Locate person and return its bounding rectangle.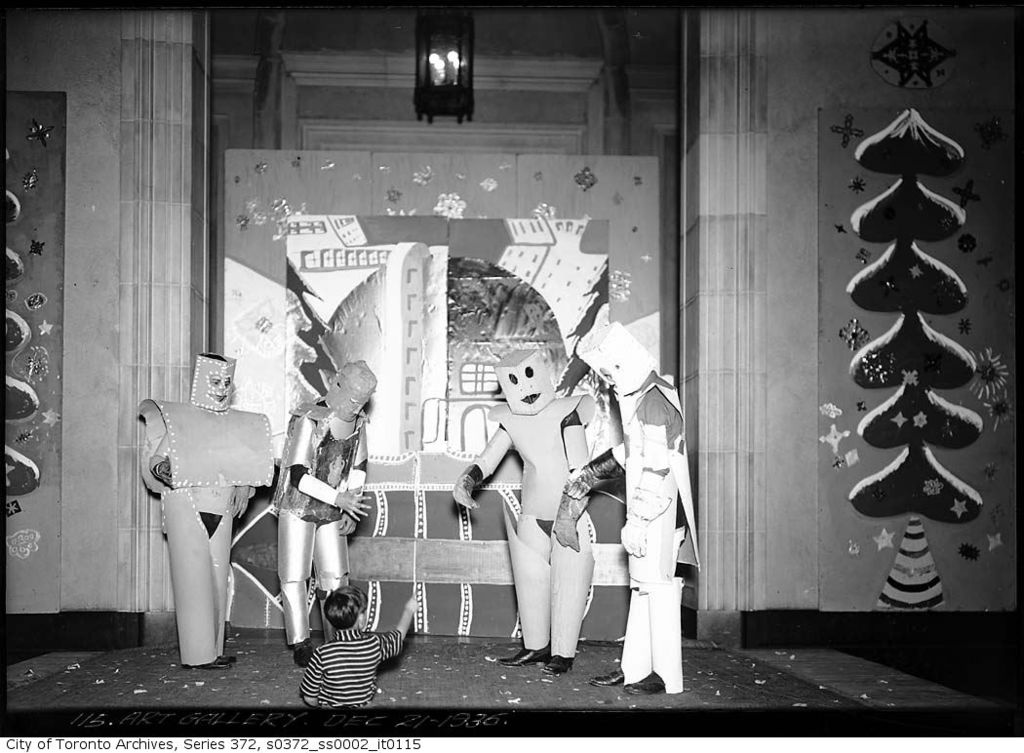
bbox=[271, 360, 384, 667].
